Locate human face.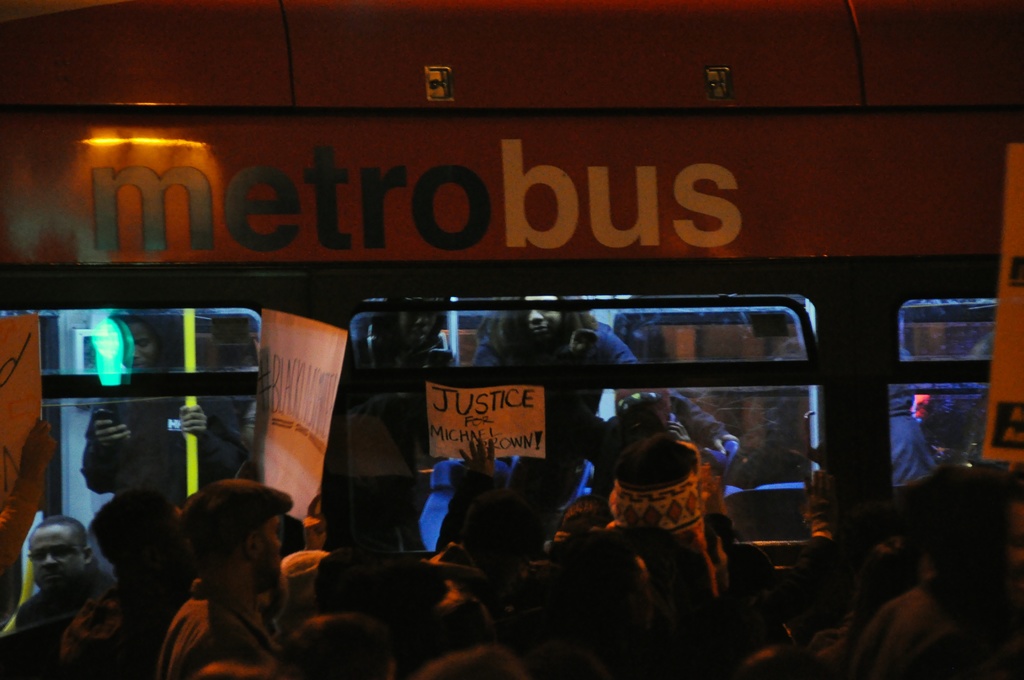
Bounding box: Rect(116, 321, 155, 373).
